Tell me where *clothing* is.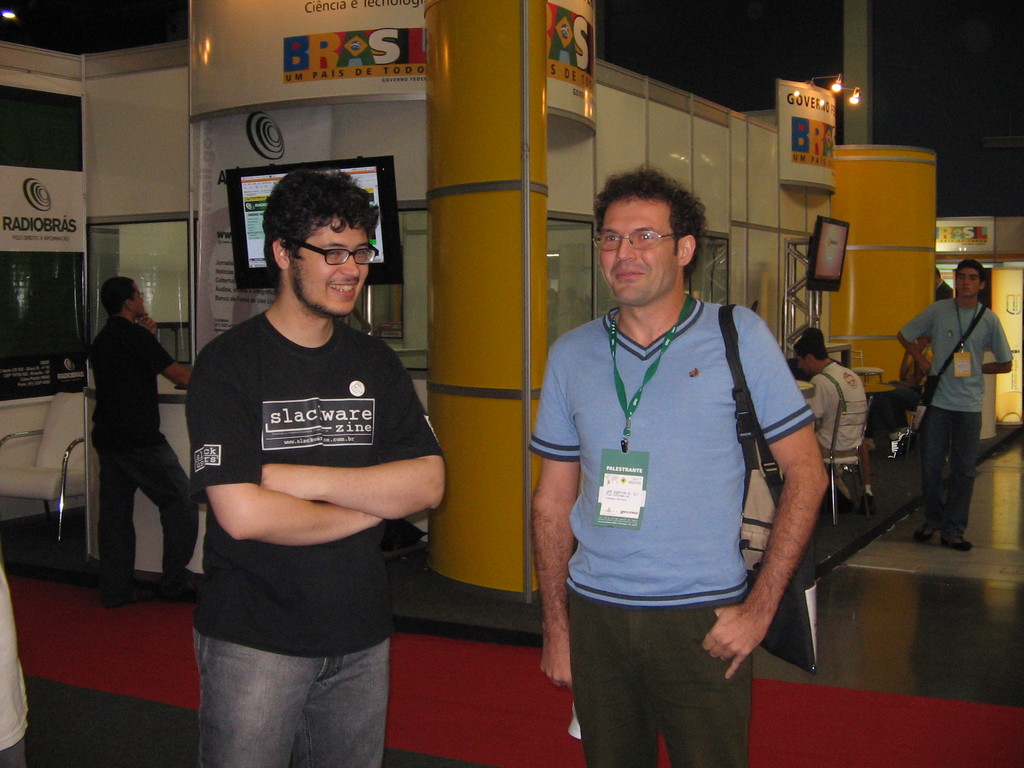
*clothing* is at [x1=932, y1=278, x2=952, y2=304].
